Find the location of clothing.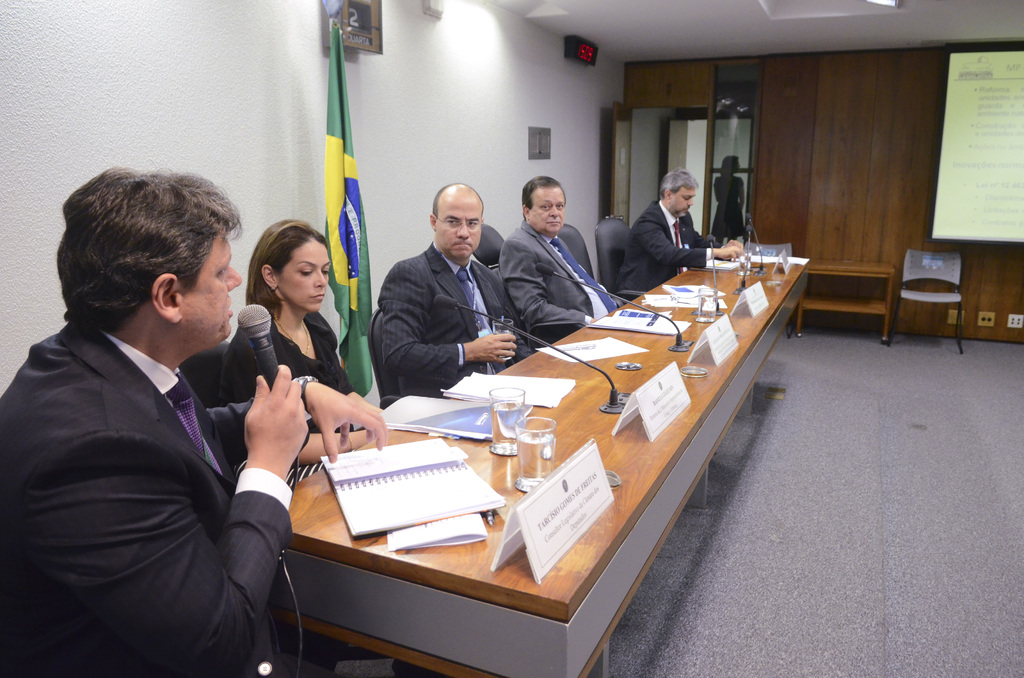
Location: [left=359, top=203, right=513, bottom=399].
